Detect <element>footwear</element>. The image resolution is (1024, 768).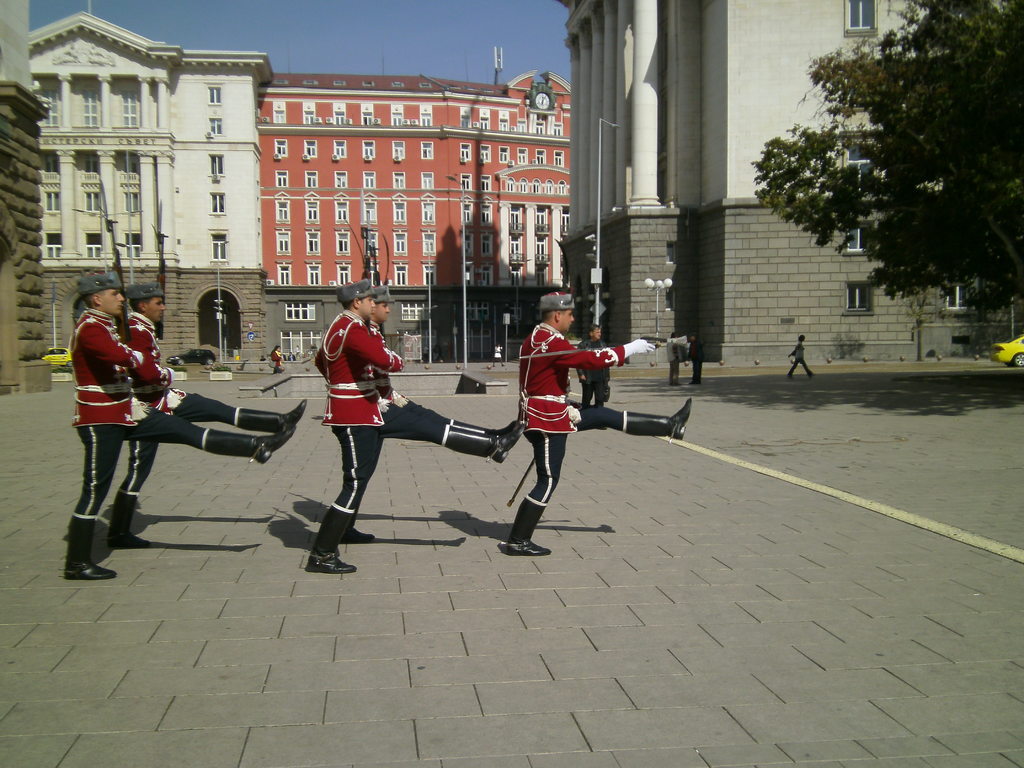
(x1=440, y1=420, x2=525, y2=467).
